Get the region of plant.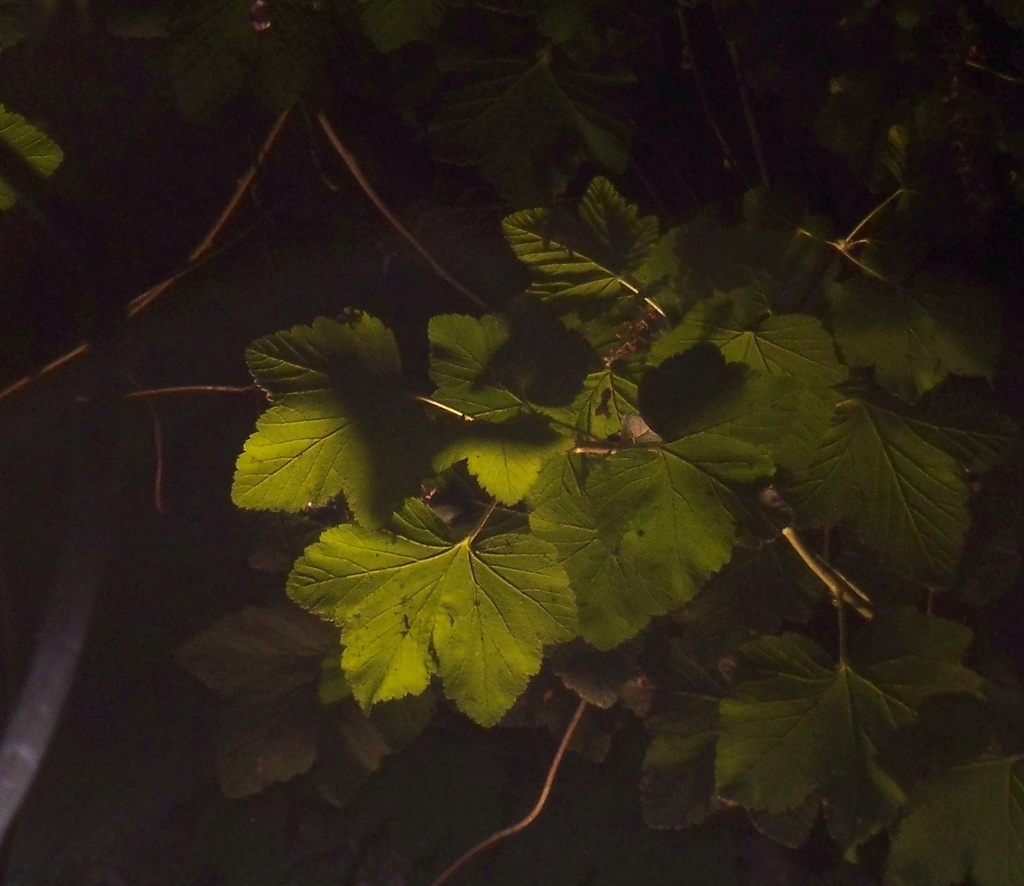
(61,85,963,831).
